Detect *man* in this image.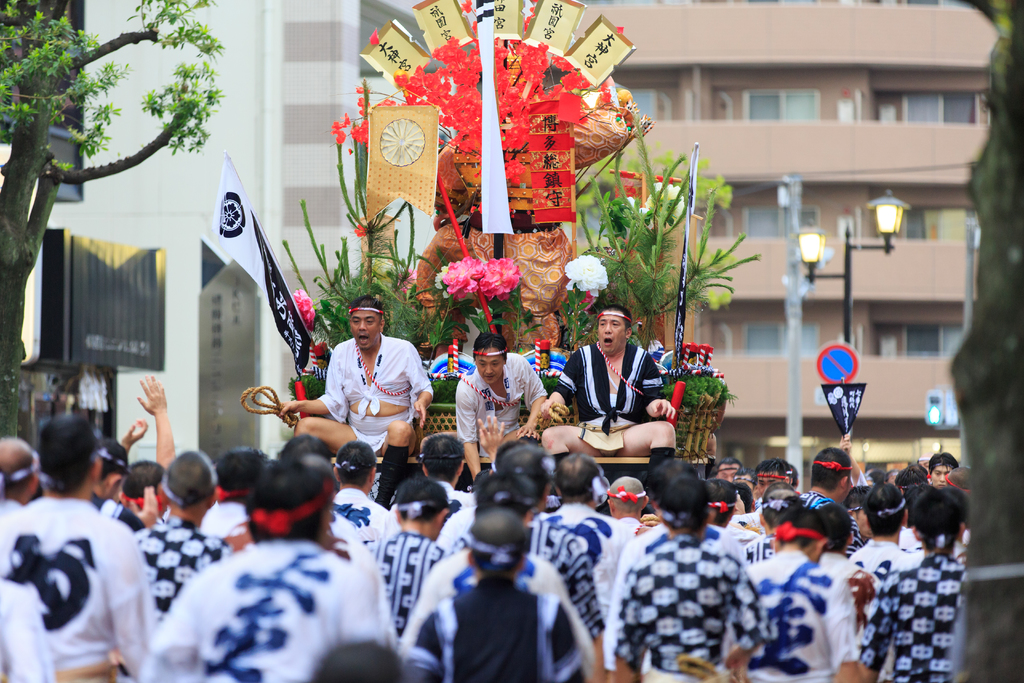
Detection: <box>602,481,762,682</box>.
